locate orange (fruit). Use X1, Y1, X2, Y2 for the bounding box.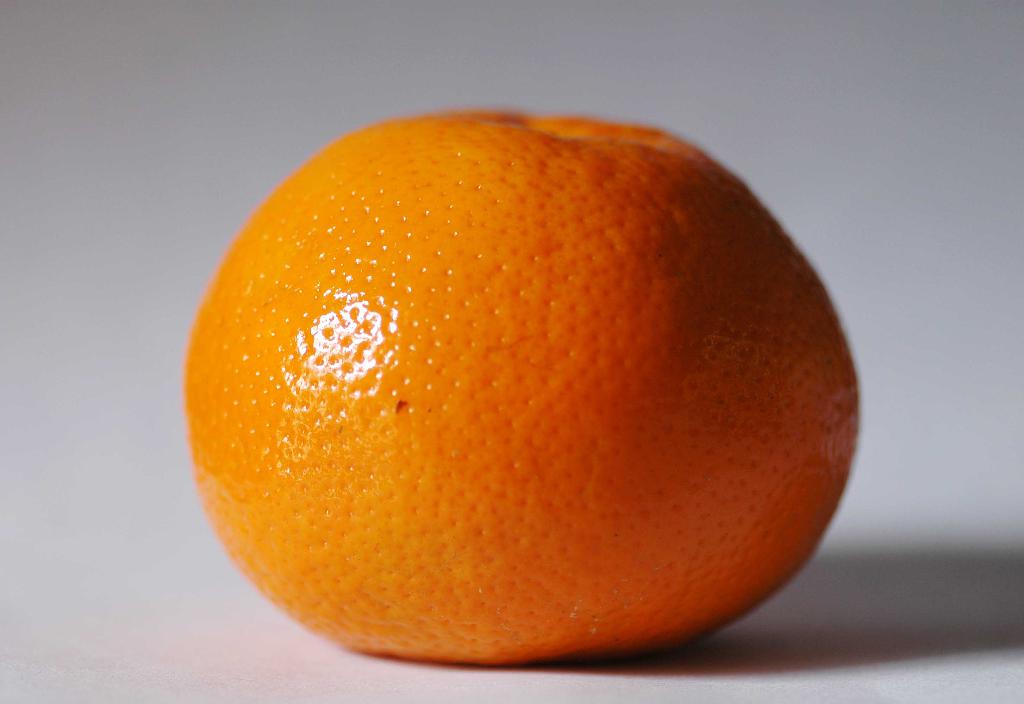
182, 111, 861, 669.
